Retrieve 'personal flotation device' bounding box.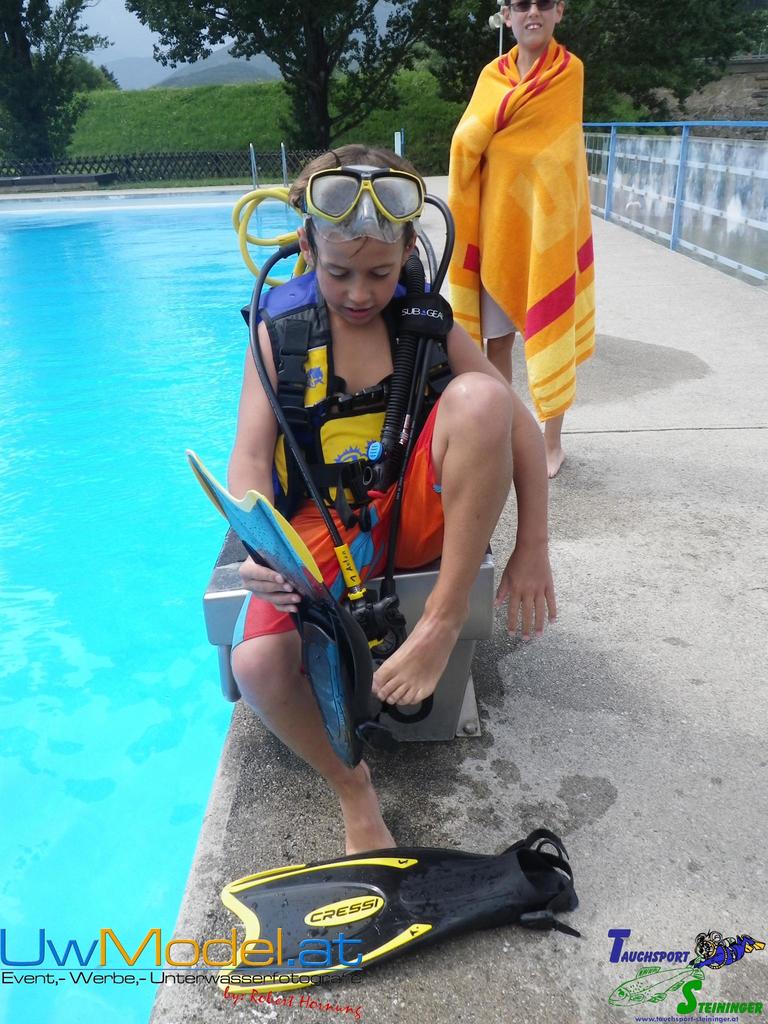
Bounding box: 238:266:452:515.
